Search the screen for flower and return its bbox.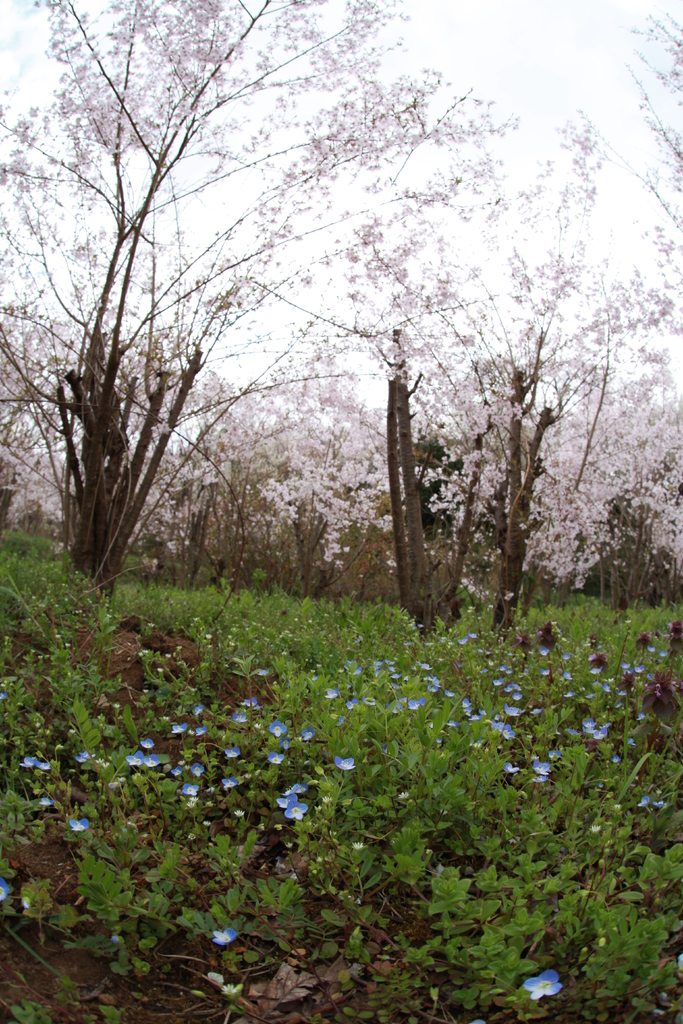
Found: bbox(40, 796, 58, 811).
